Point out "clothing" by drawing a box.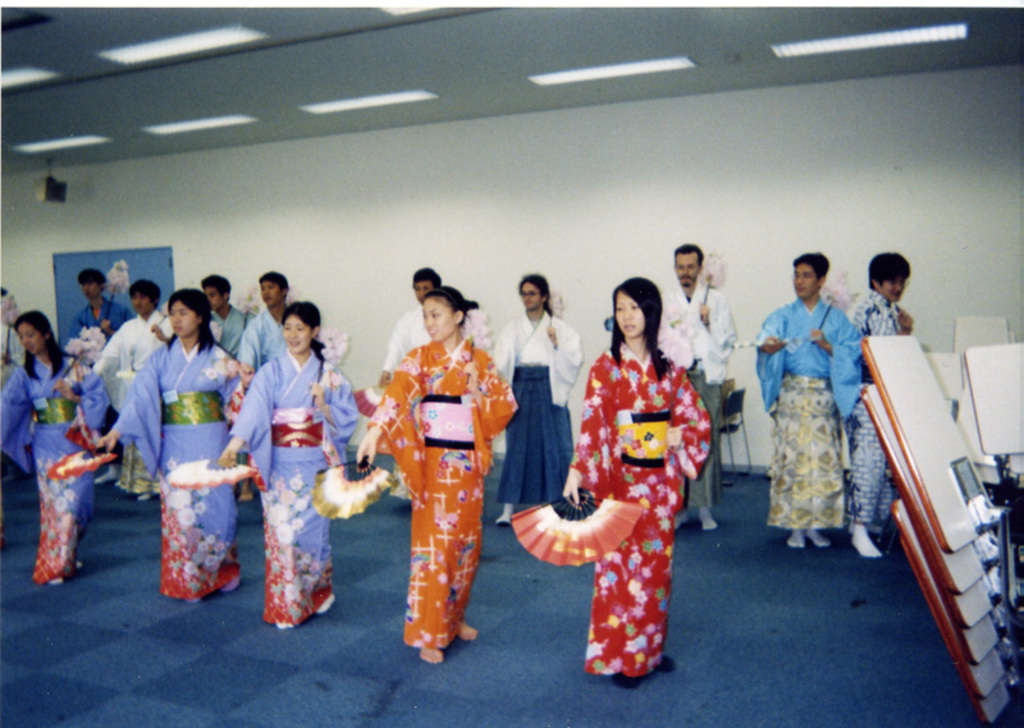
(x1=846, y1=288, x2=909, y2=523).
